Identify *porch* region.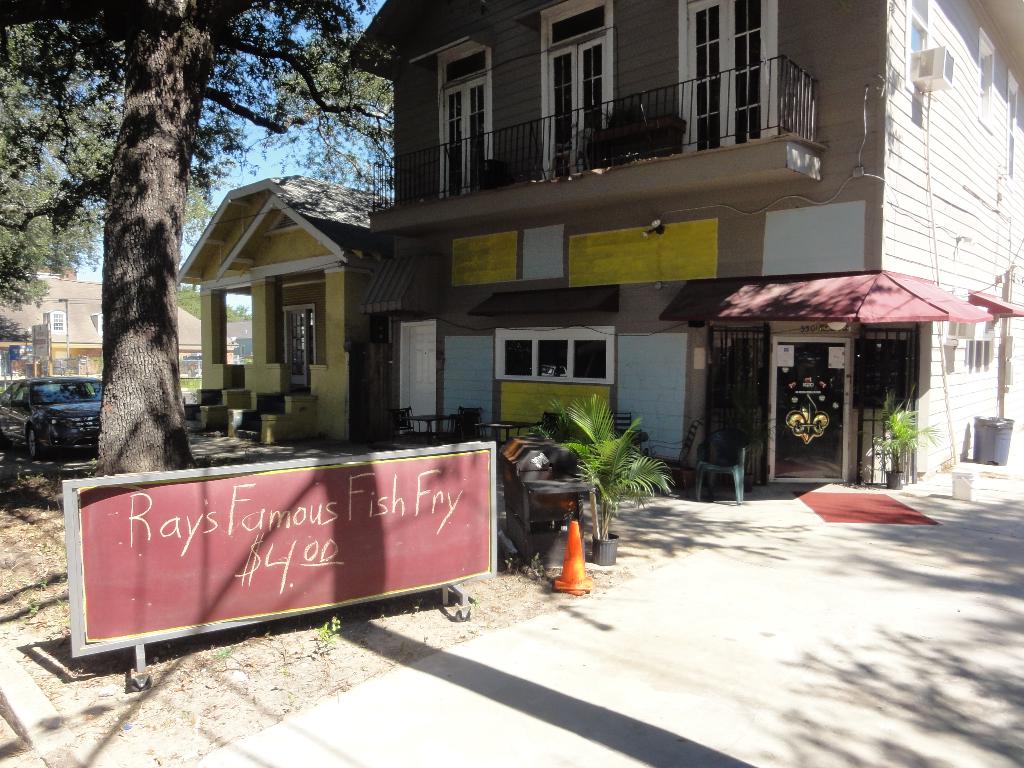
Region: {"x1": 370, "y1": 77, "x2": 831, "y2": 222}.
